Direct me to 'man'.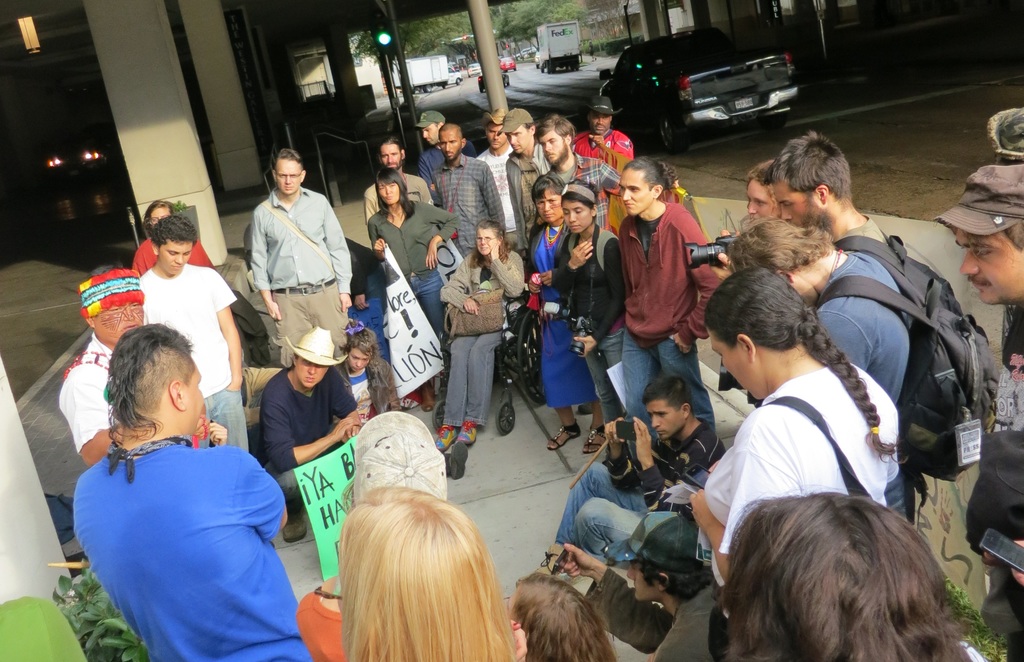
Direction: bbox(250, 143, 352, 366).
